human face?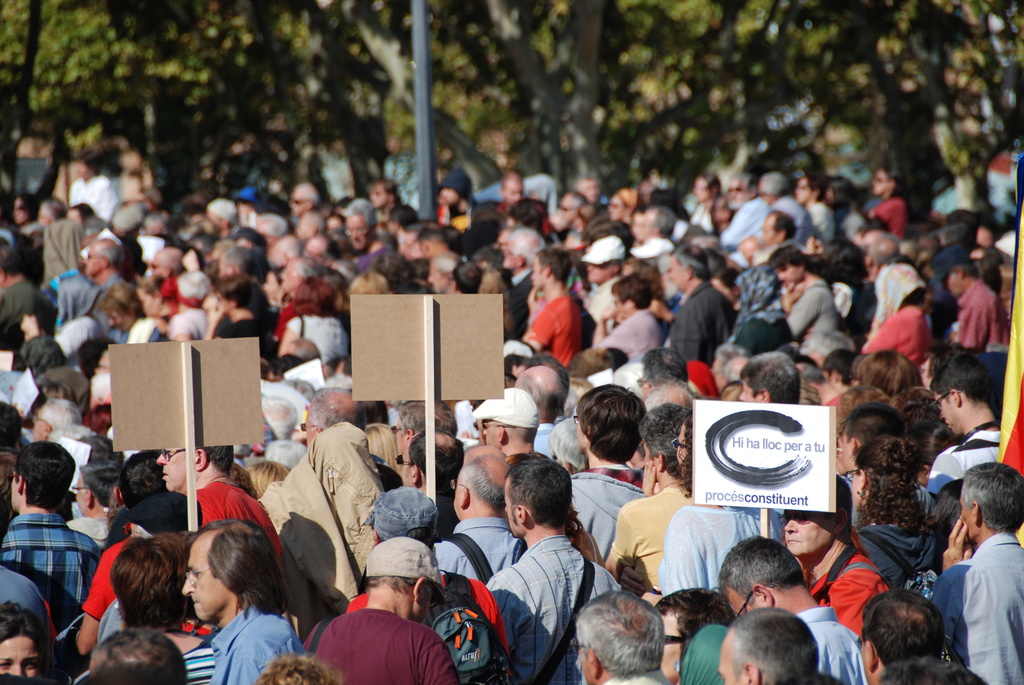
(x1=852, y1=232, x2=863, y2=247)
